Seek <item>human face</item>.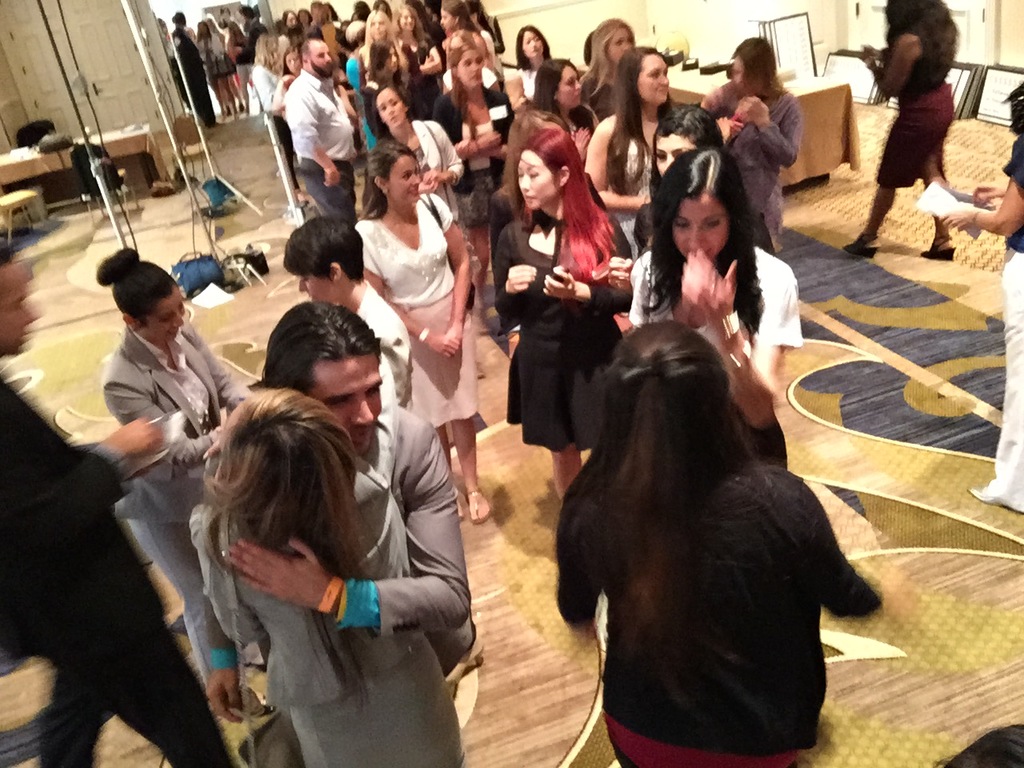
(654,134,697,174).
